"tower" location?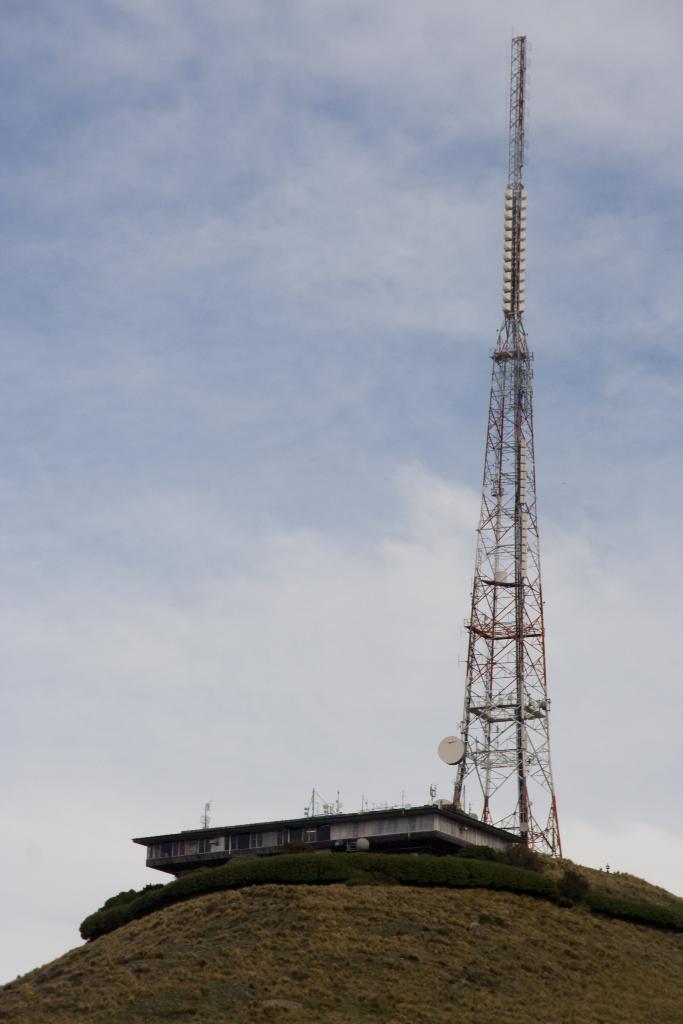
bbox=(428, 16, 593, 873)
